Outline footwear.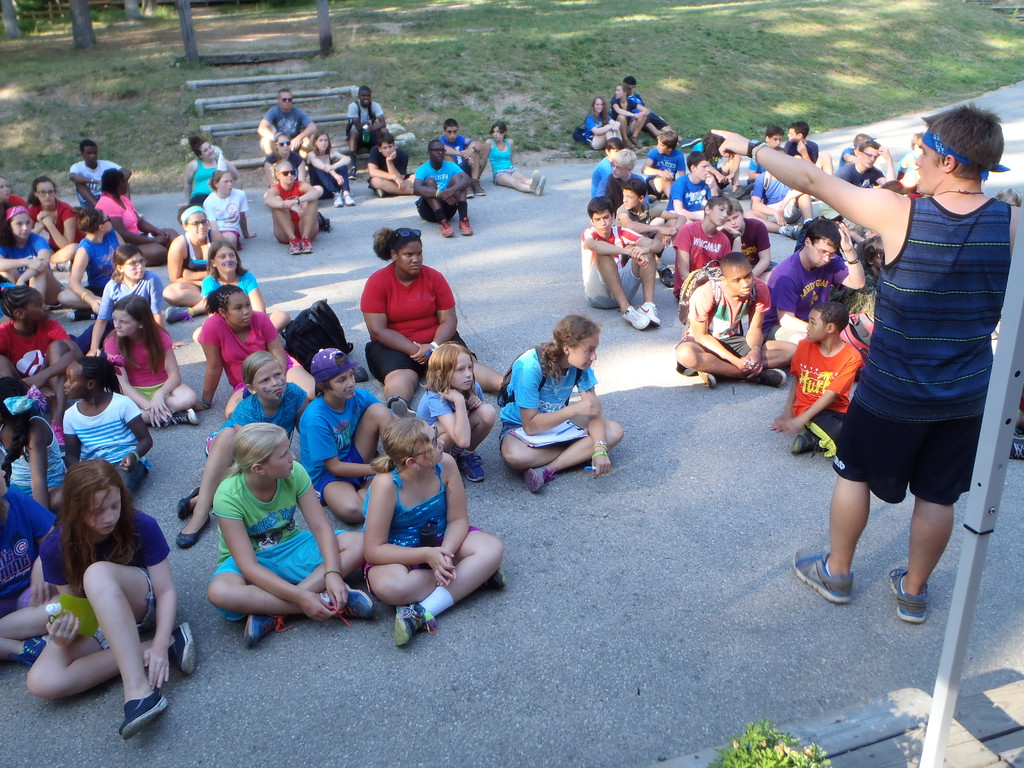
Outline: detection(65, 302, 97, 323).
